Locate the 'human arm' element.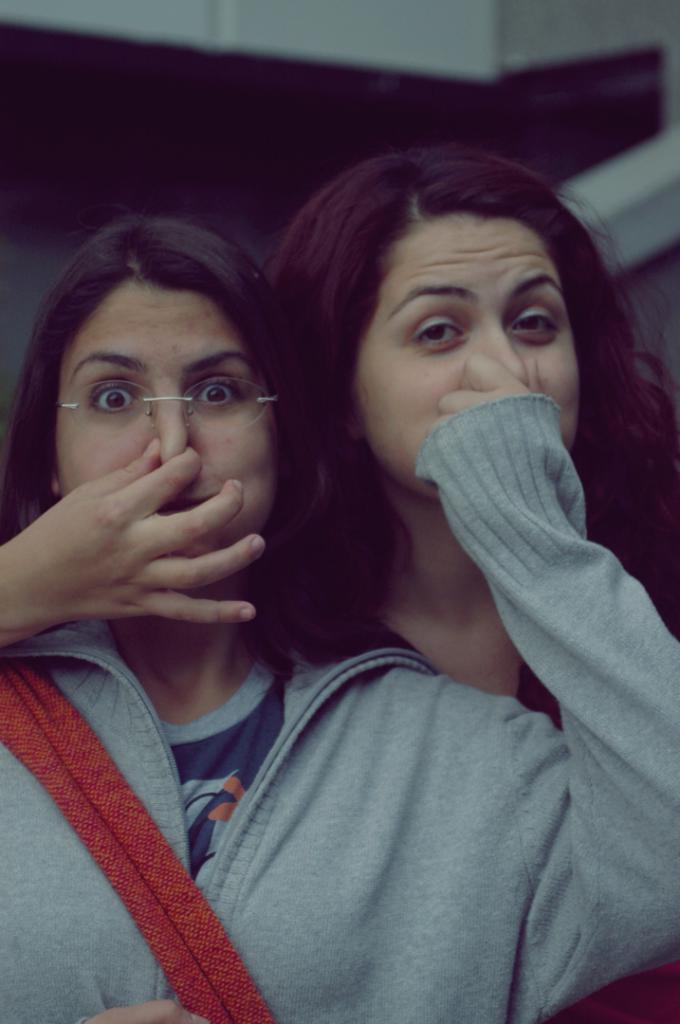
Element bbox: 12,358,319,704.
